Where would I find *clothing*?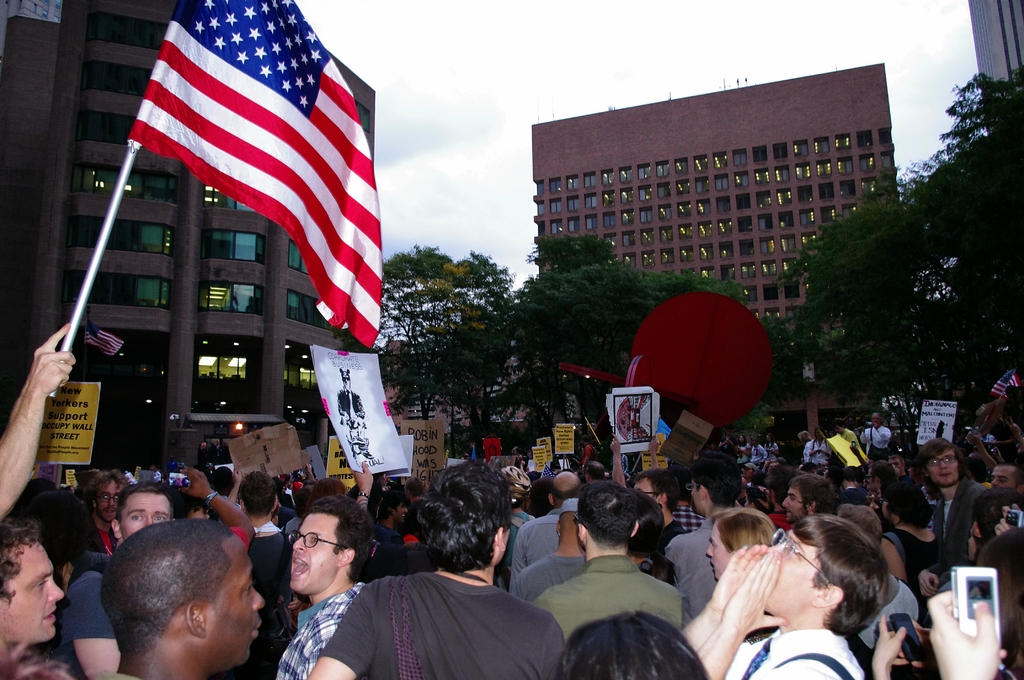
At region(529, 553, 691, 639).
